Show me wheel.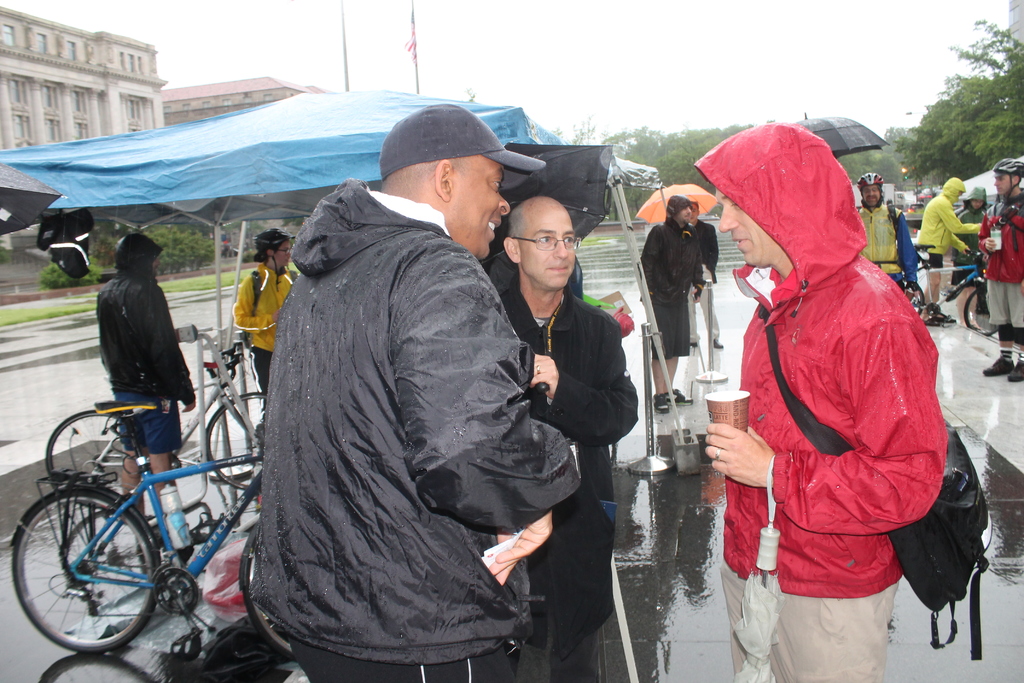
wheel is here: pyautogui.locateOnScreen(42, 411, 123, 506).
